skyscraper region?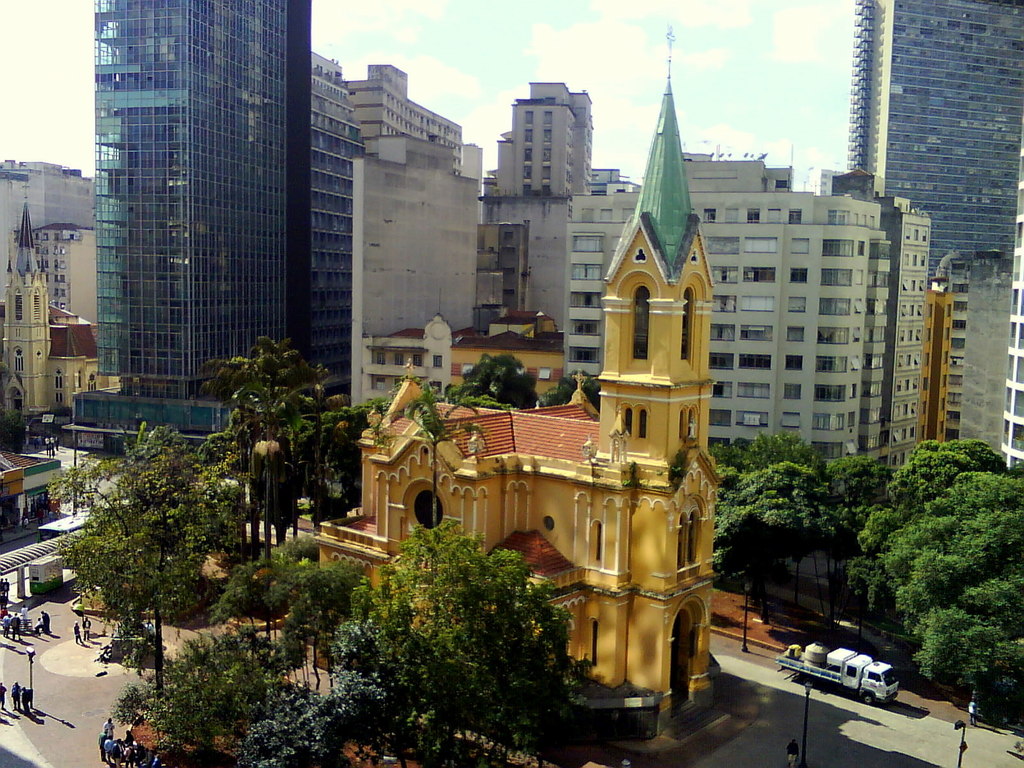
(67,13,365,434)
